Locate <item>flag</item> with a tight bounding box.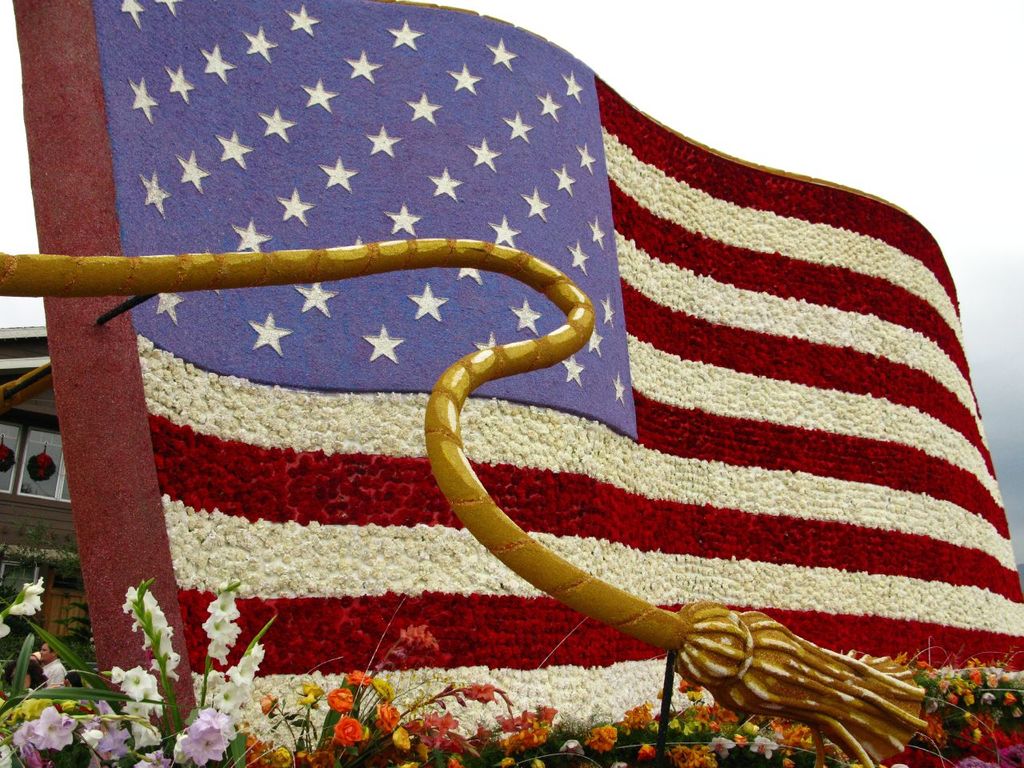
<region>135, 31, 944, 767</region>.
